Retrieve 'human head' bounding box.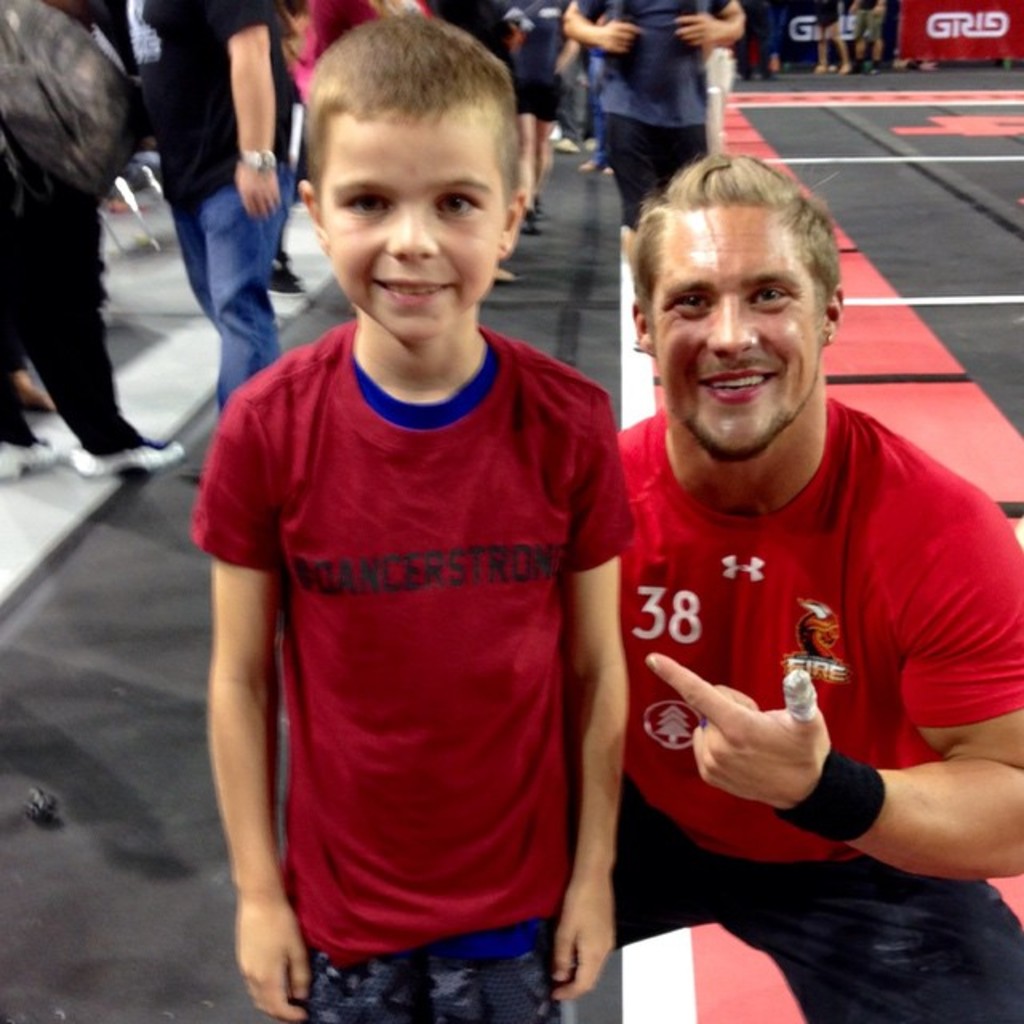
Bounding box: x1=632 y1=149 x2=848 y2=459.
